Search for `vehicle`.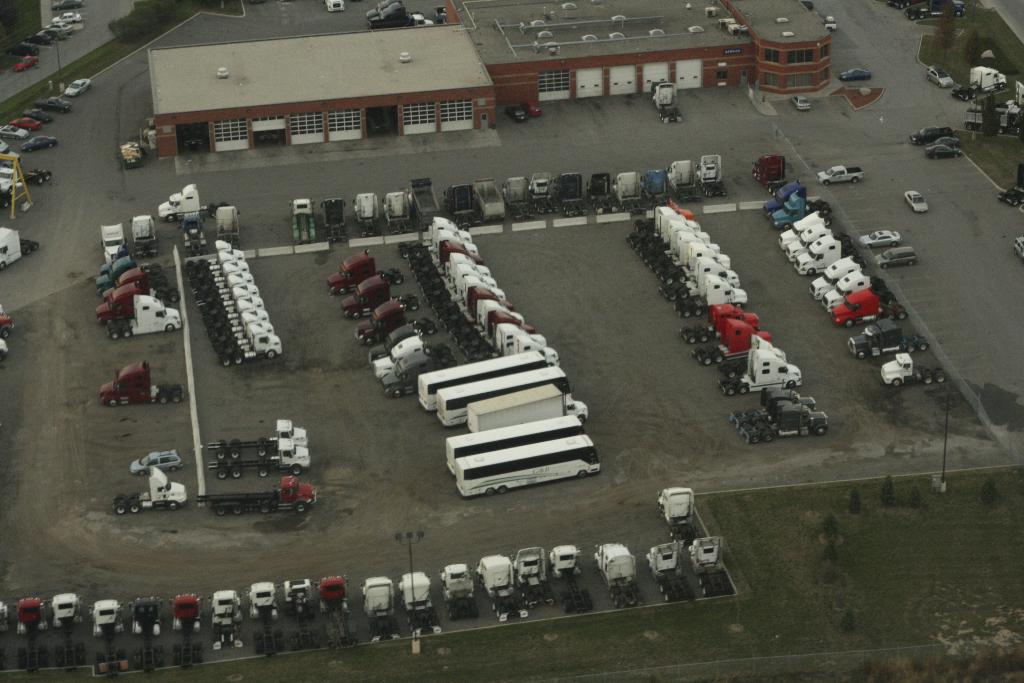
Found at <region>70, 79, 88, 100</region>.
